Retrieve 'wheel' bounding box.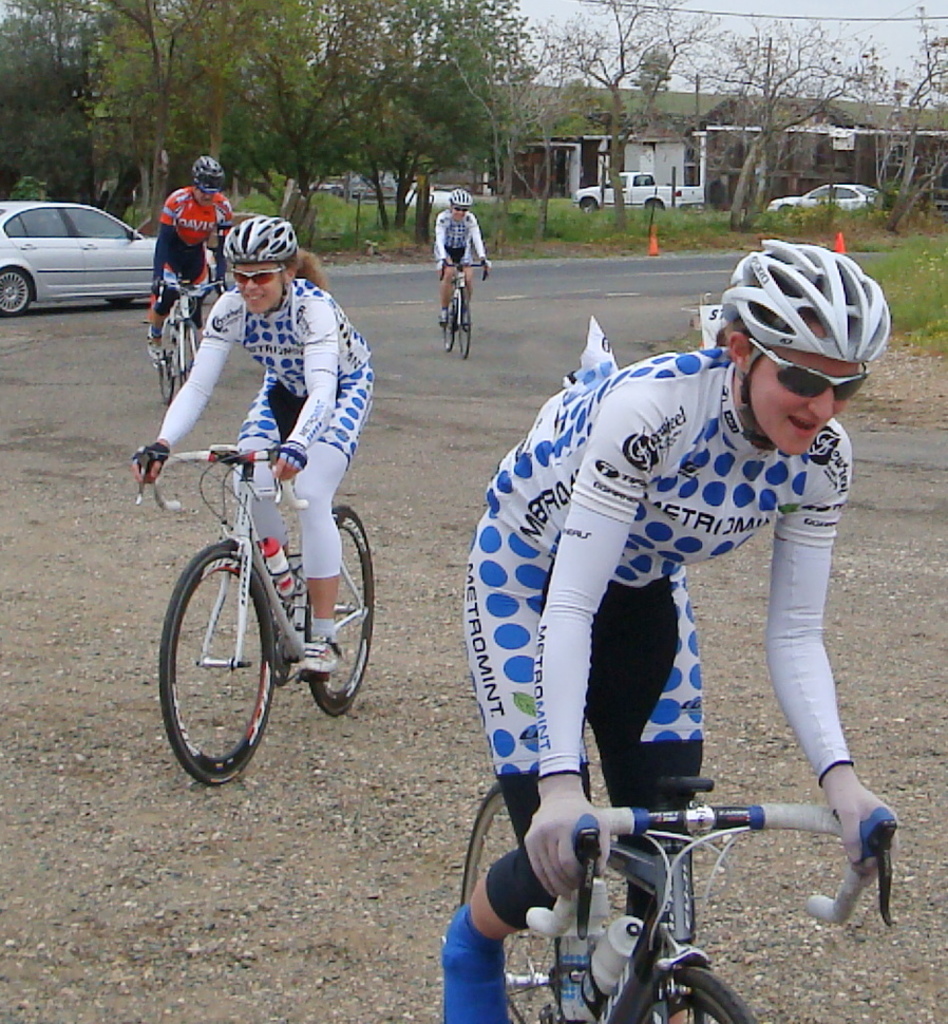
Bounding box: [0,268,30,320].
